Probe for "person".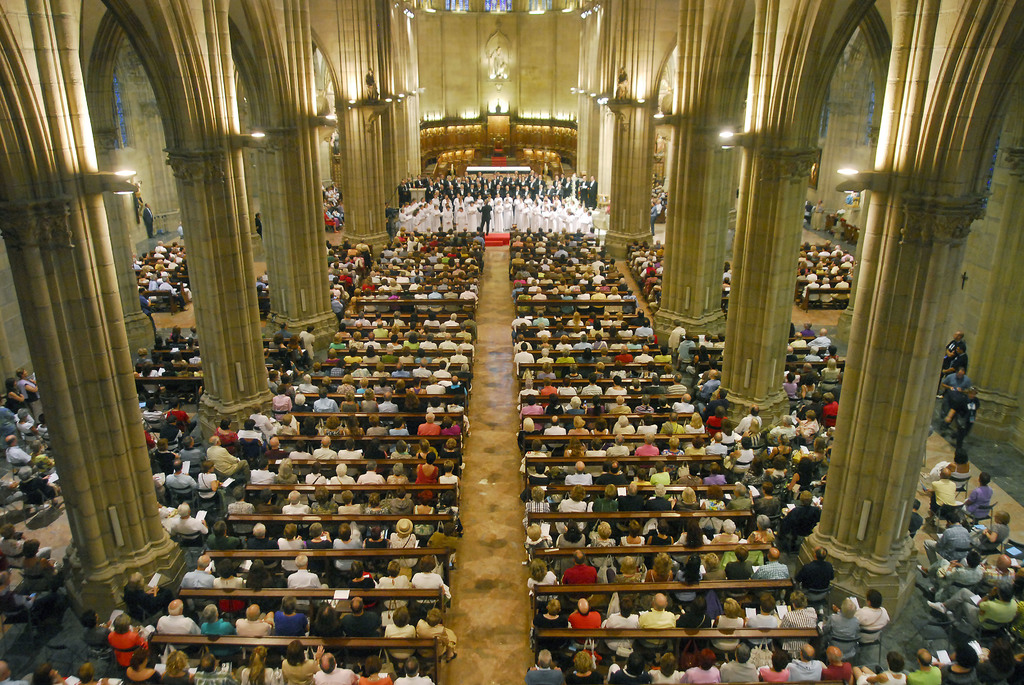
Probe result: [x1=245, y1=640, x2=284, y2=684].
